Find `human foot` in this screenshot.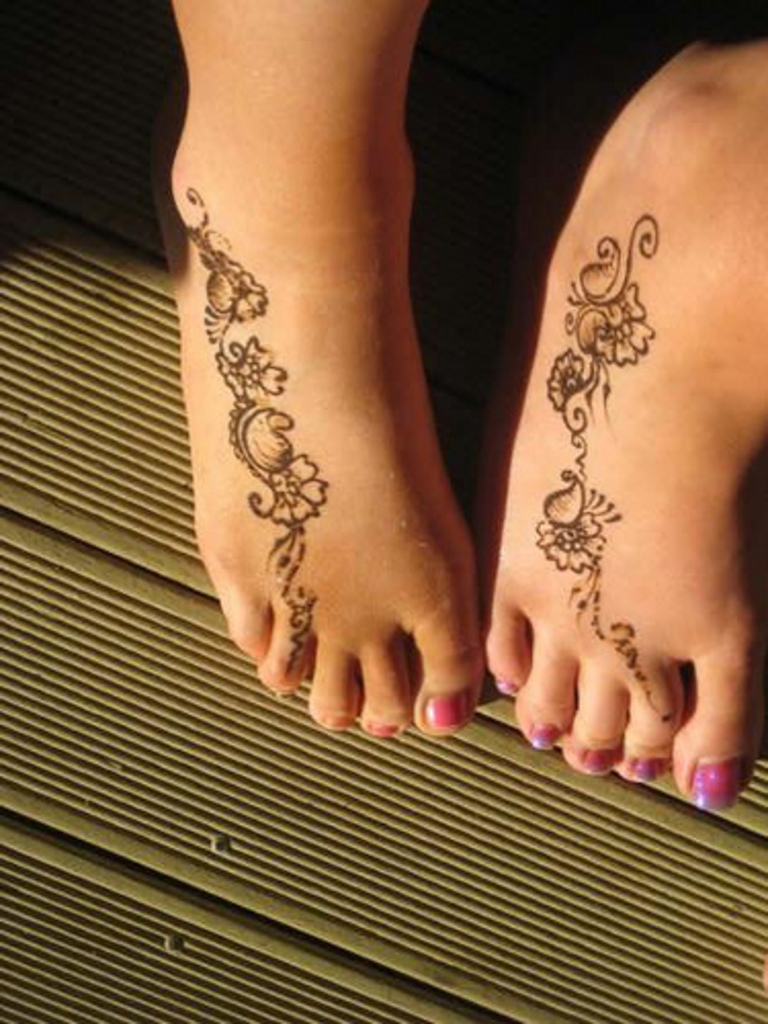
The bounding box for `human foot` is pyautogui.locateOnScreen(481, 0, 766, 813).
